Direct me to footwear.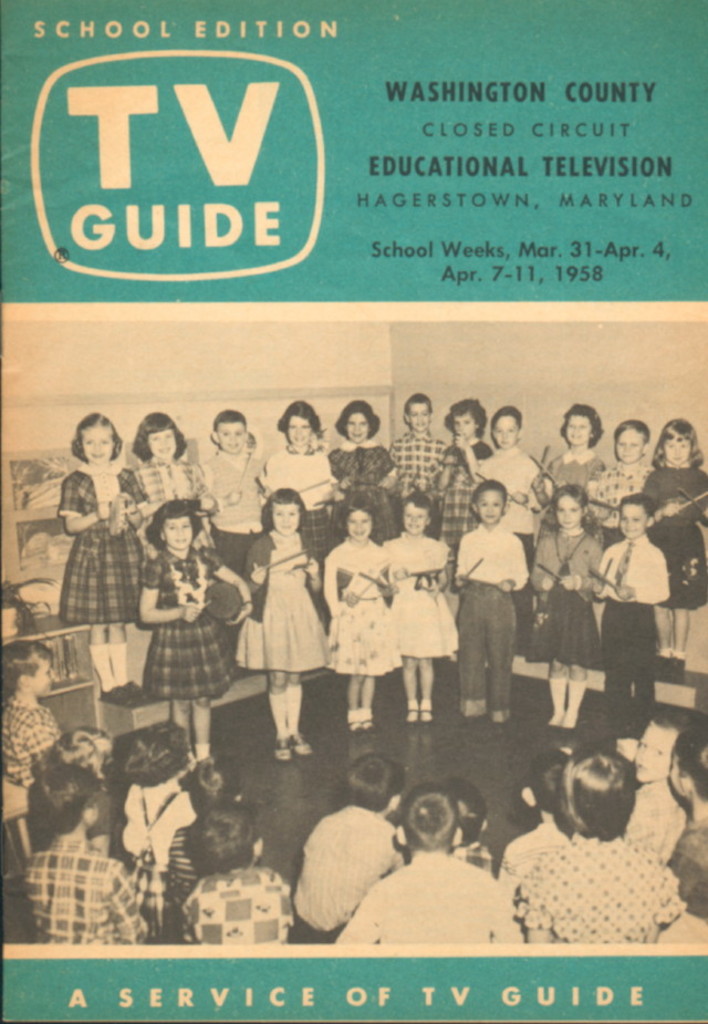
Direction: bbox=[342, 708, 368, 747].
